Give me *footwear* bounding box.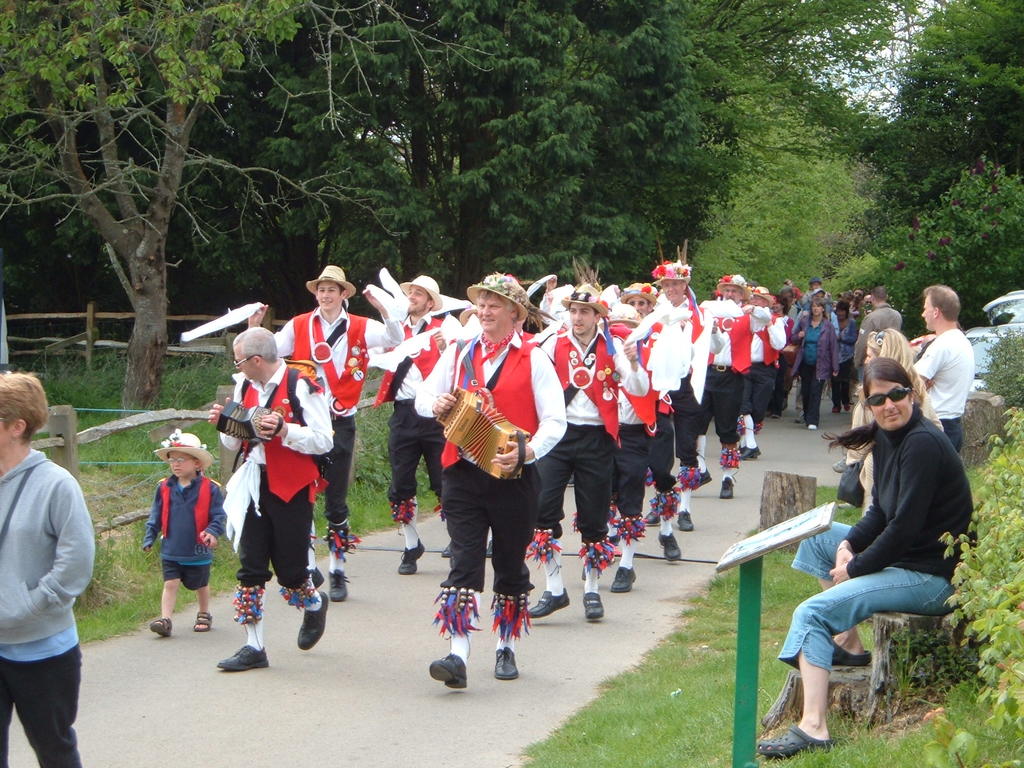
(717, 471, 740, 500).
